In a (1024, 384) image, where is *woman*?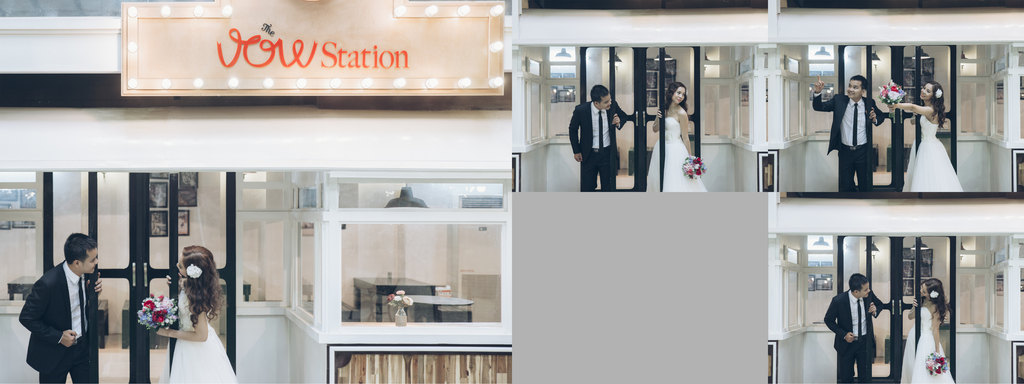
Rect(905, 279, 949, 381).
